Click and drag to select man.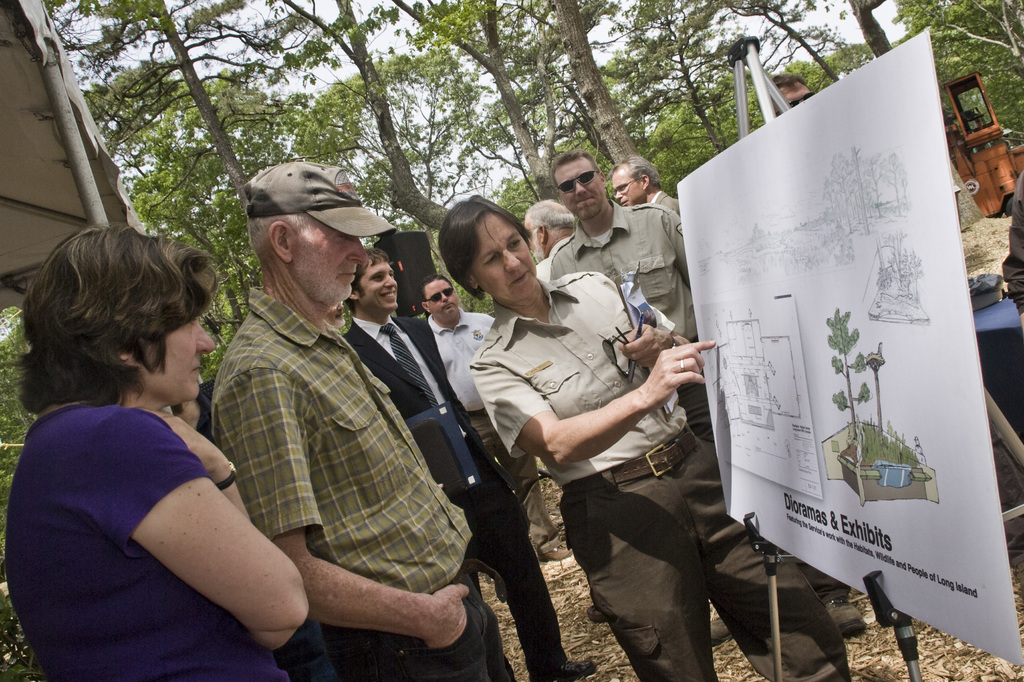
Selection: [left=553, top=146, right=863, bottom=635].
